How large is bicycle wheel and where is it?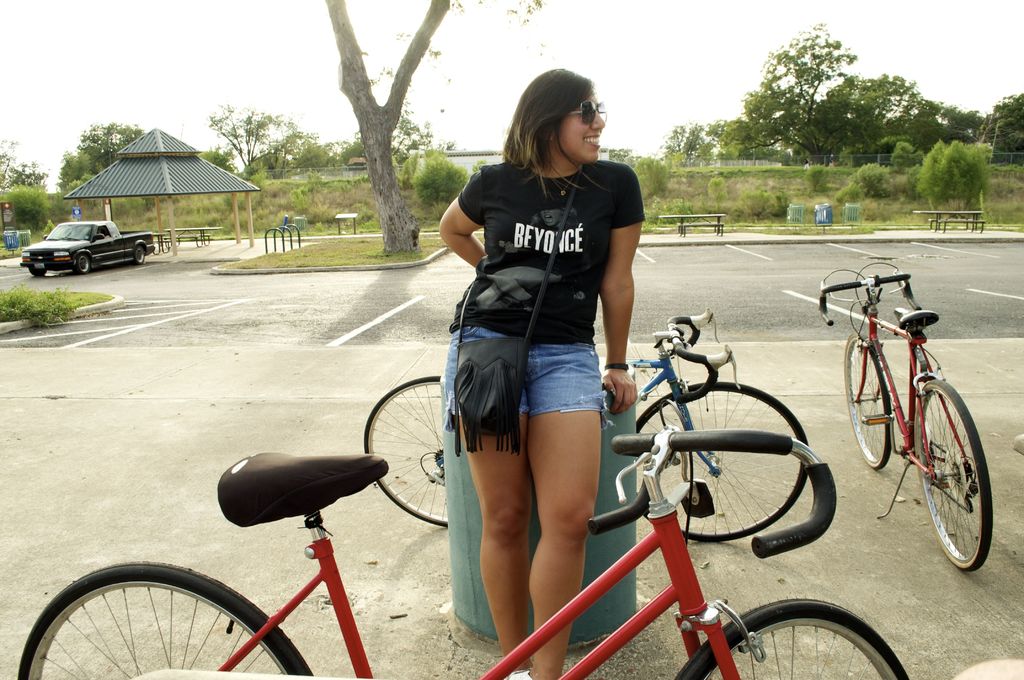
Bounding box: pyautogui.locateOnScreen(674, 596, 913, 679).
